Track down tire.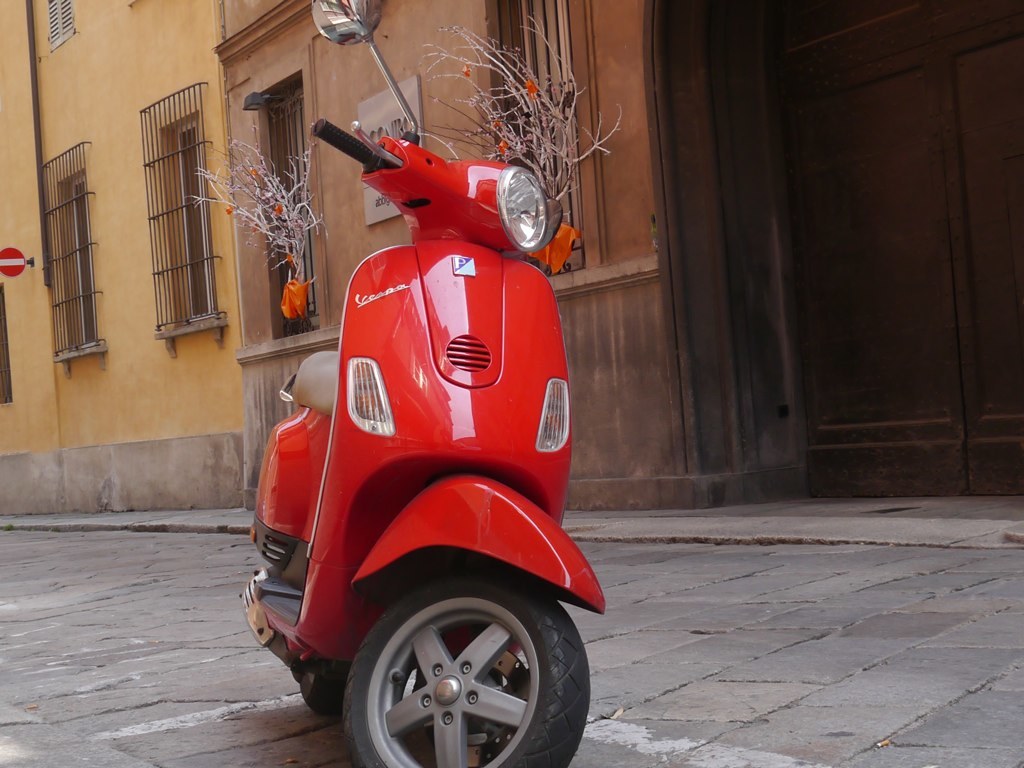
Tracked to bbox=[299, 661, 352, 710].
